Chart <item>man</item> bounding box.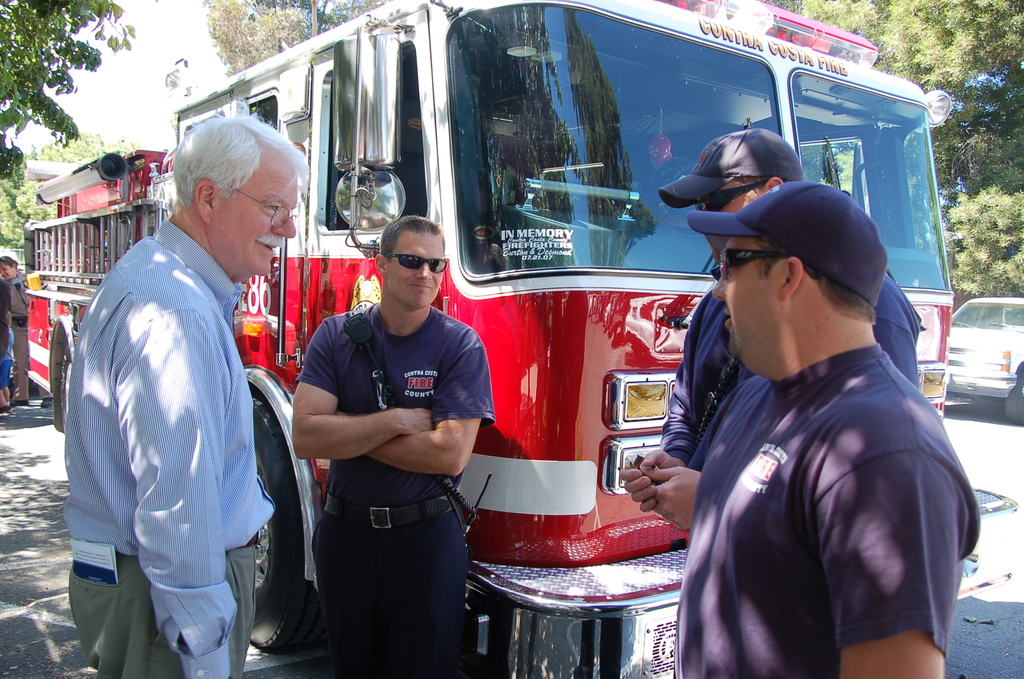
Charted: crop(671, 181, 981, 678).
